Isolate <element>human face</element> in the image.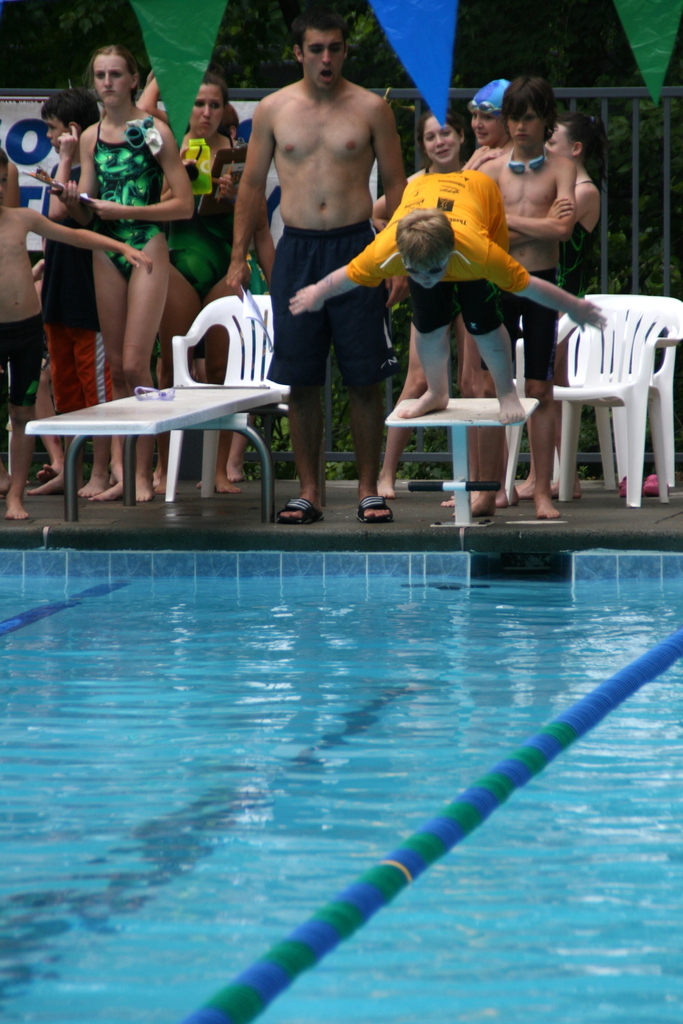
Isolated region: l=422, t=116, r=455, b=163.
